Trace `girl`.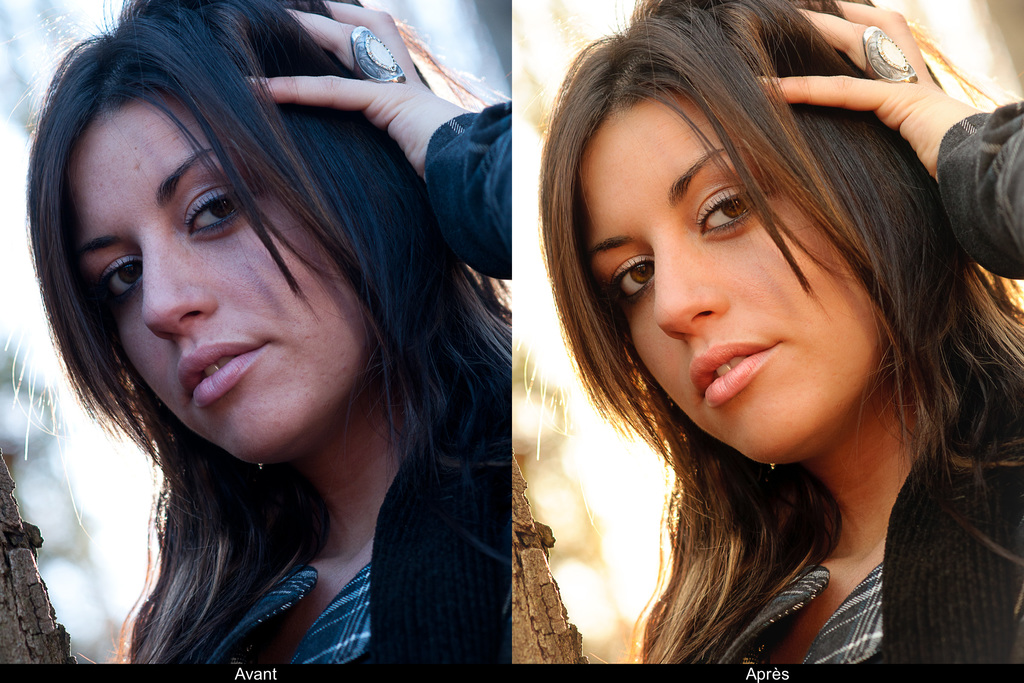
Traced to (541,0,1023,663).
